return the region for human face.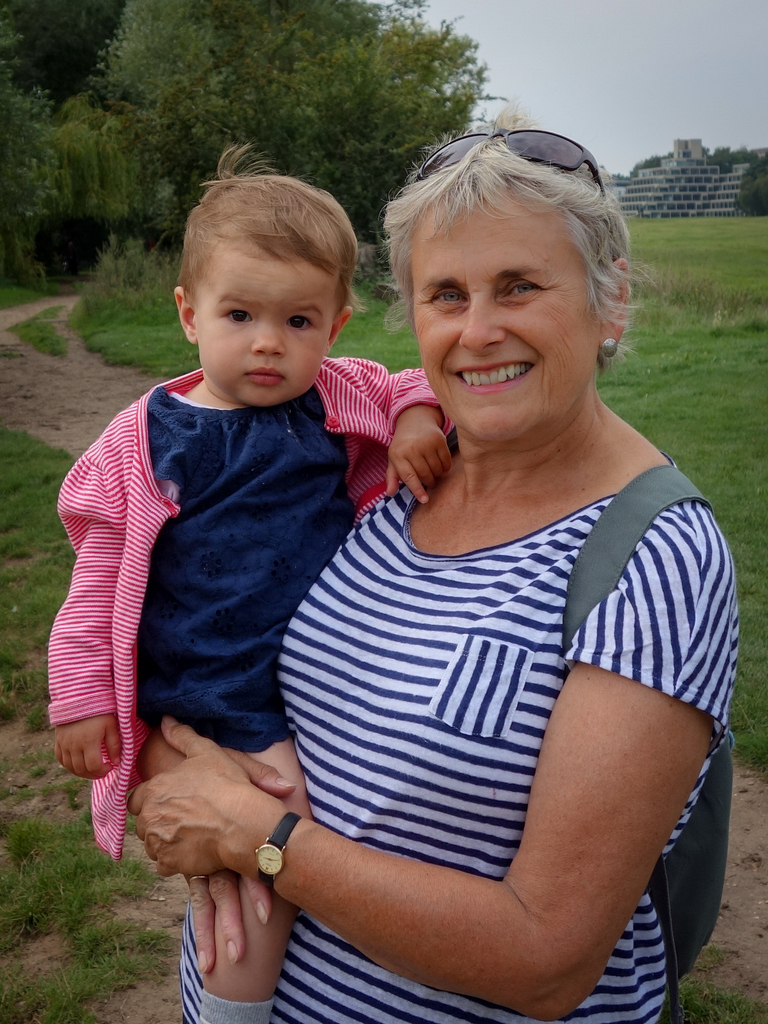
crop(200, 251, 335, 404).
